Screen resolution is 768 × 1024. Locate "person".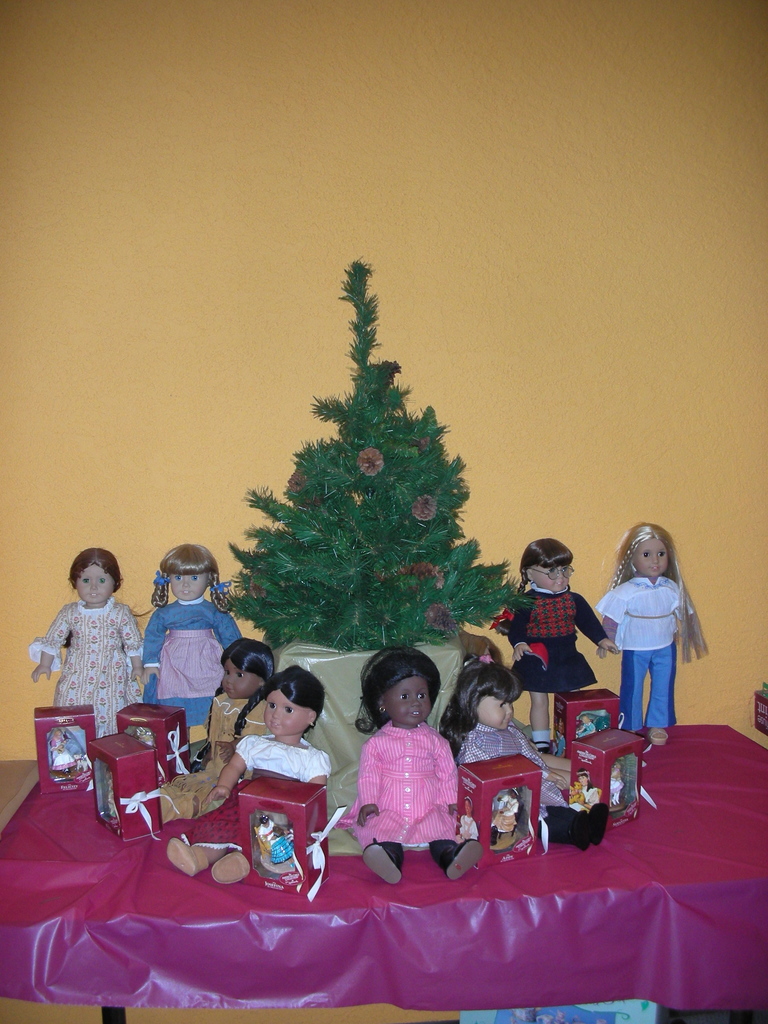
(left=158, top=638, right=276, bottom=827).
